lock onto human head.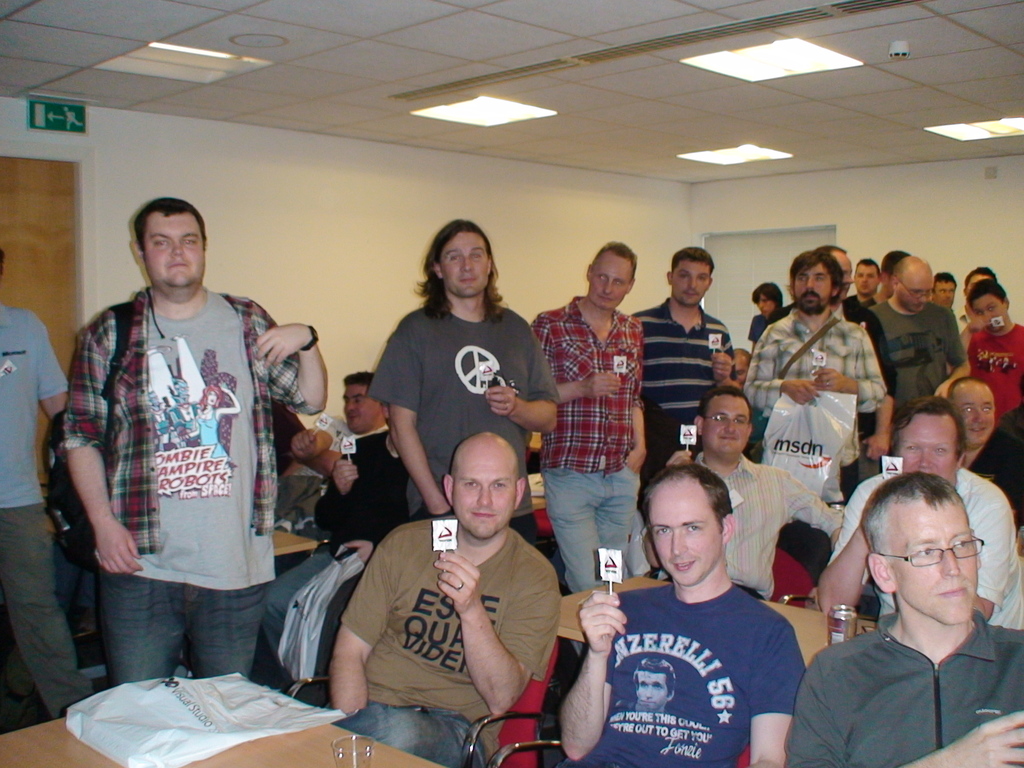
Locked: select_region(641, 463, 737, 586).
